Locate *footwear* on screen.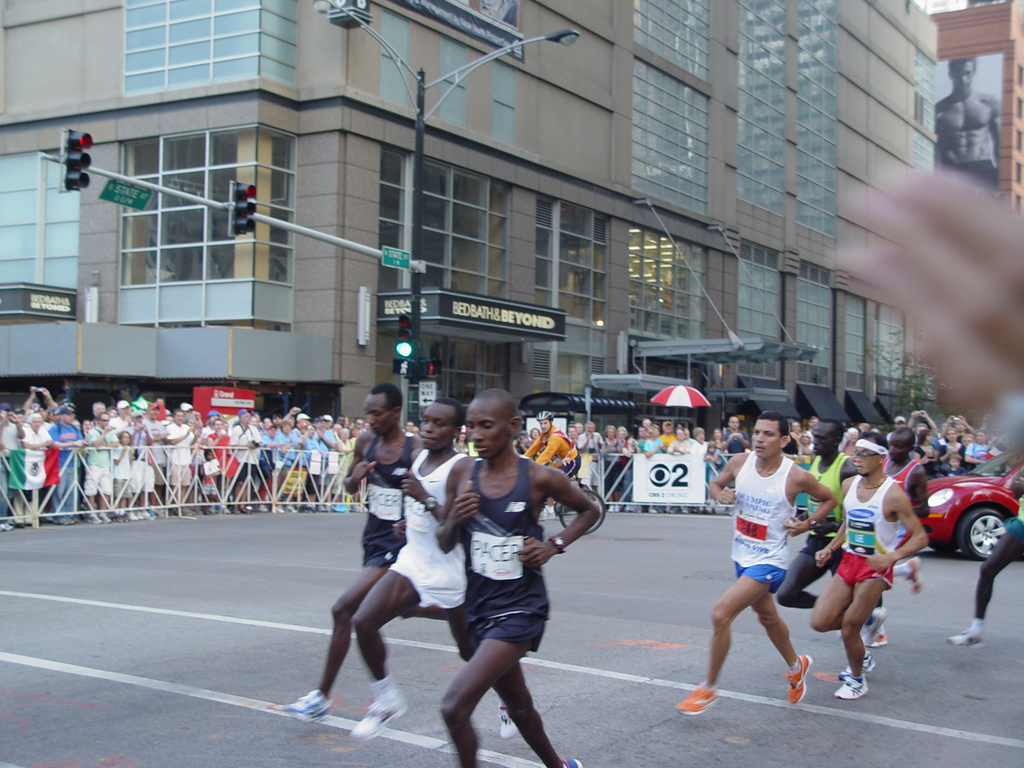
On screen at Rect(557, 761, 586, 767).
